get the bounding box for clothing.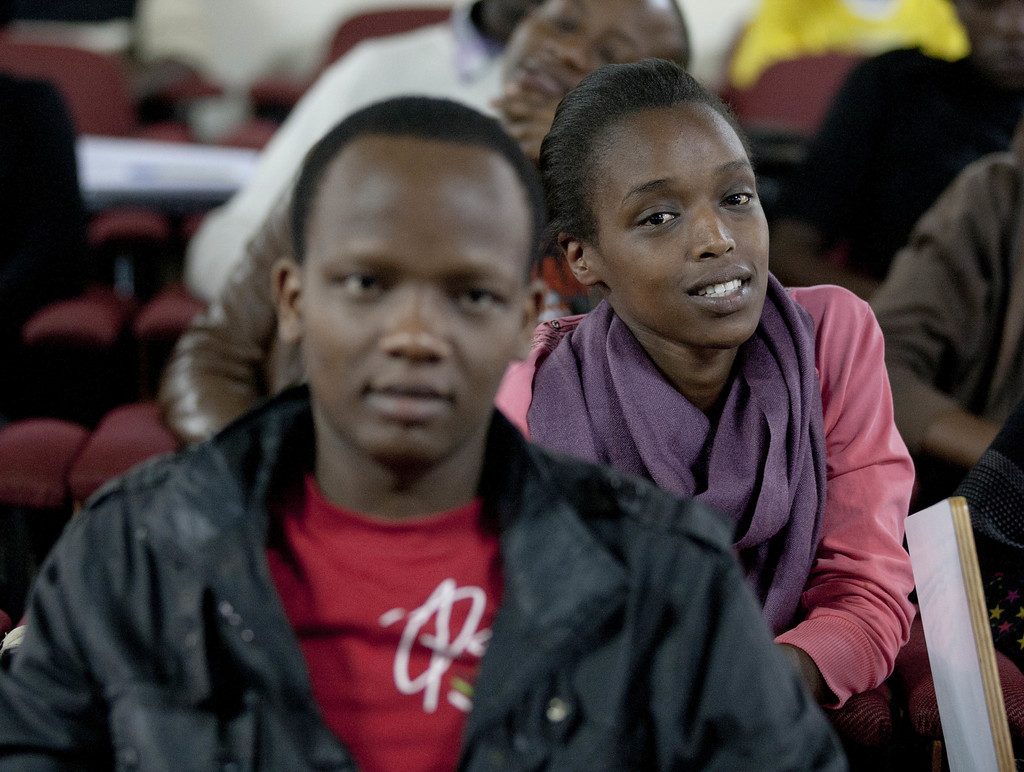
185:0:502:308.
